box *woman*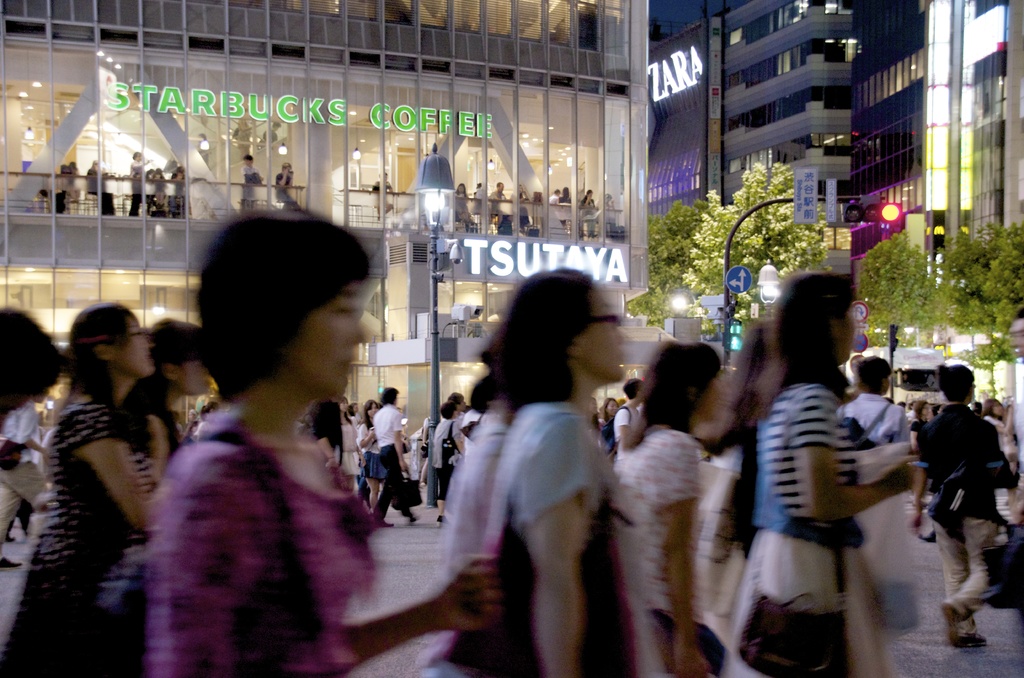
<region>451, 191, 469, 245</region>
